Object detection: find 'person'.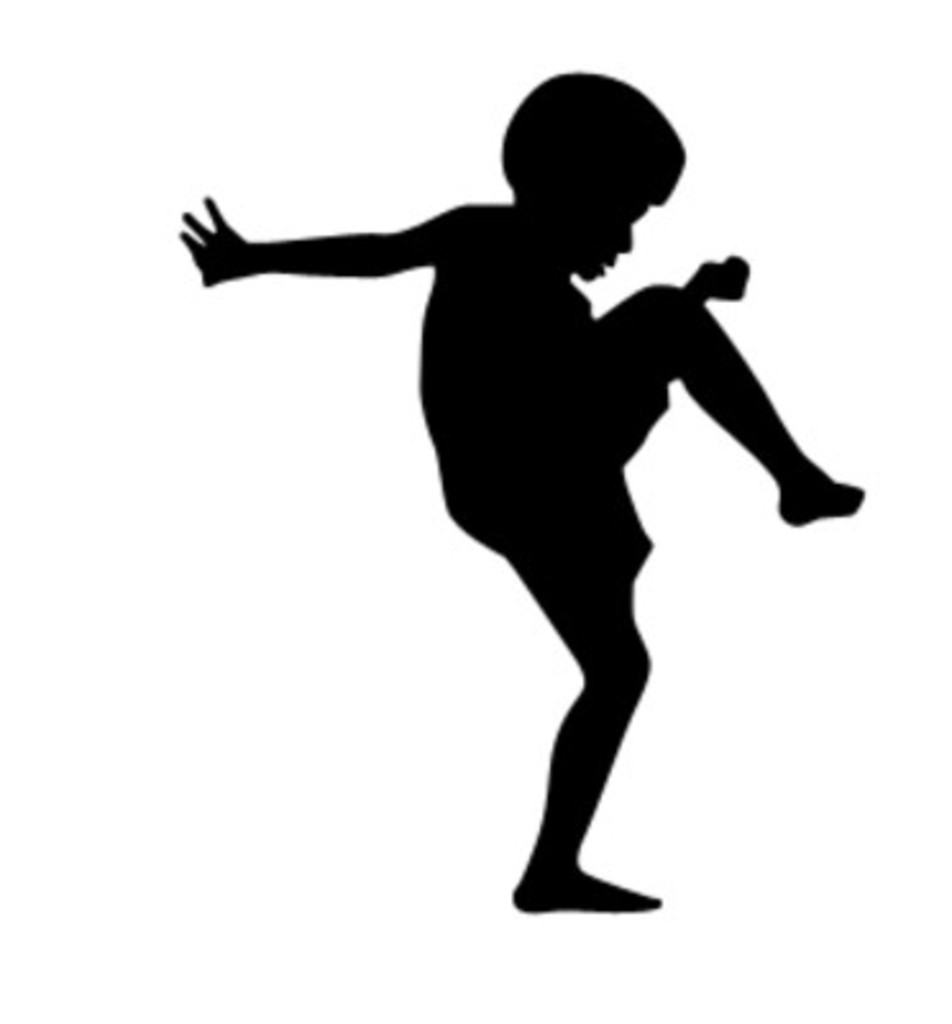
select_region(210, 69, 821, 904).
